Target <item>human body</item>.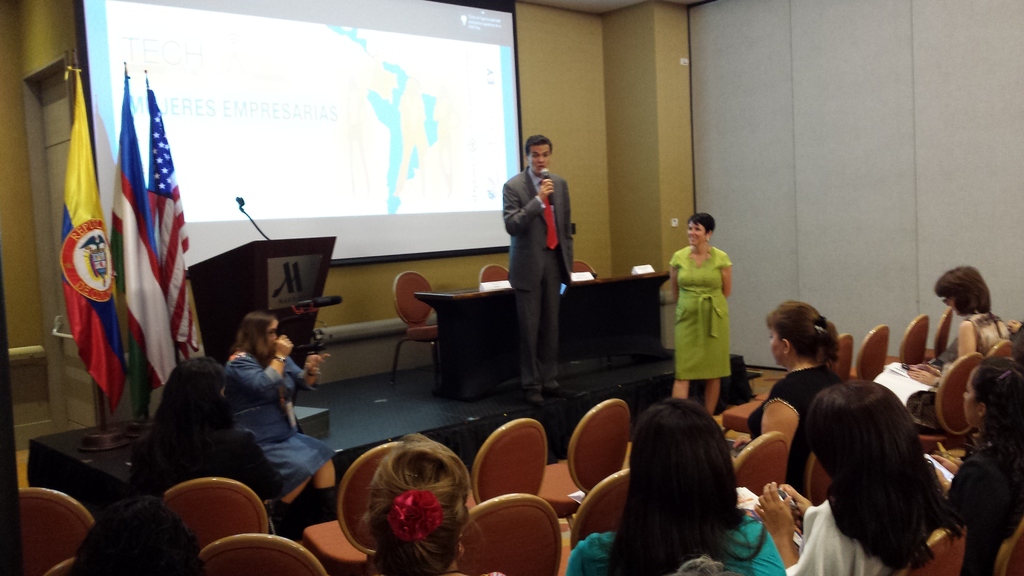
Target region: BBox(221, 308, 341, 527).
